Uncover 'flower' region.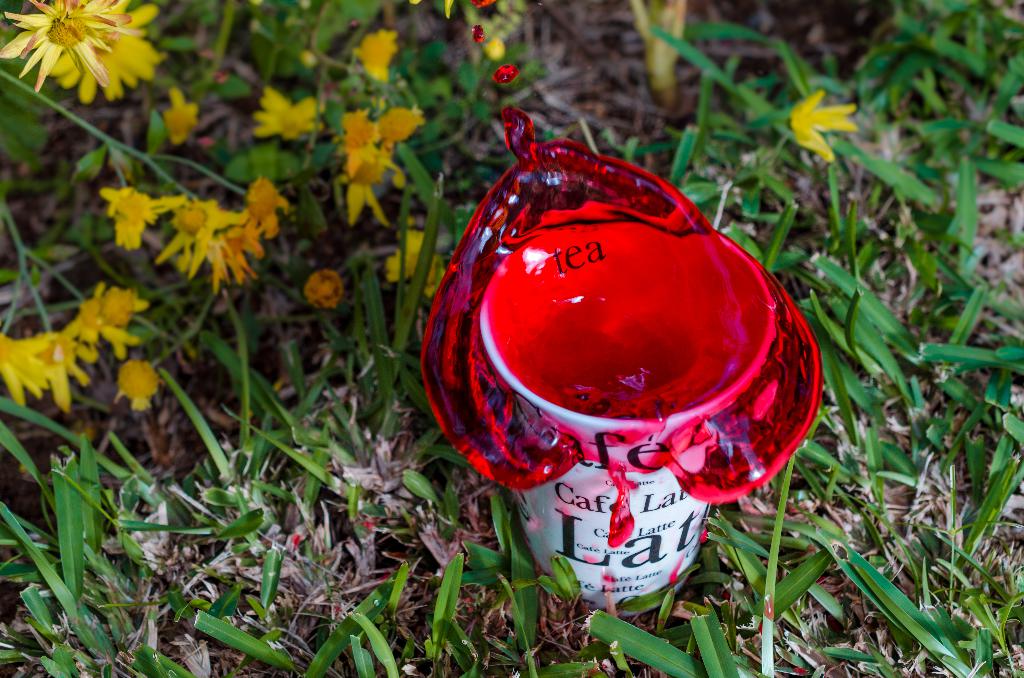
Uncovered: x1=0, y1=333, x2=81, y2=412.
